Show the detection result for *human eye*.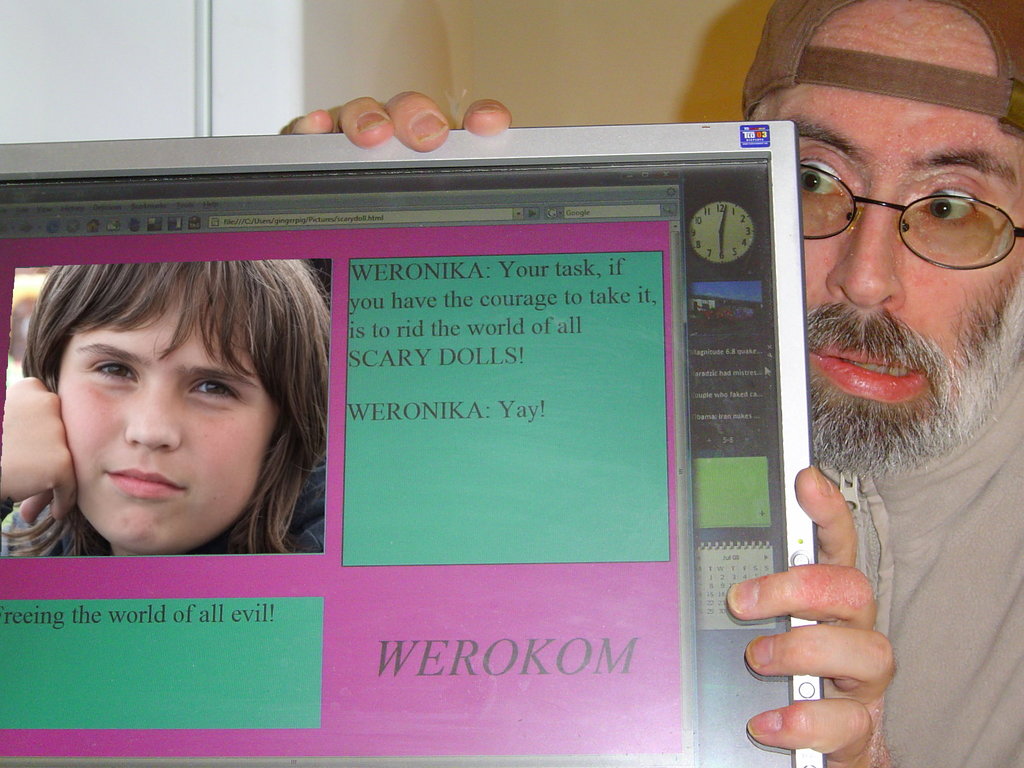
bbox=[795, 147, 880, 205].
